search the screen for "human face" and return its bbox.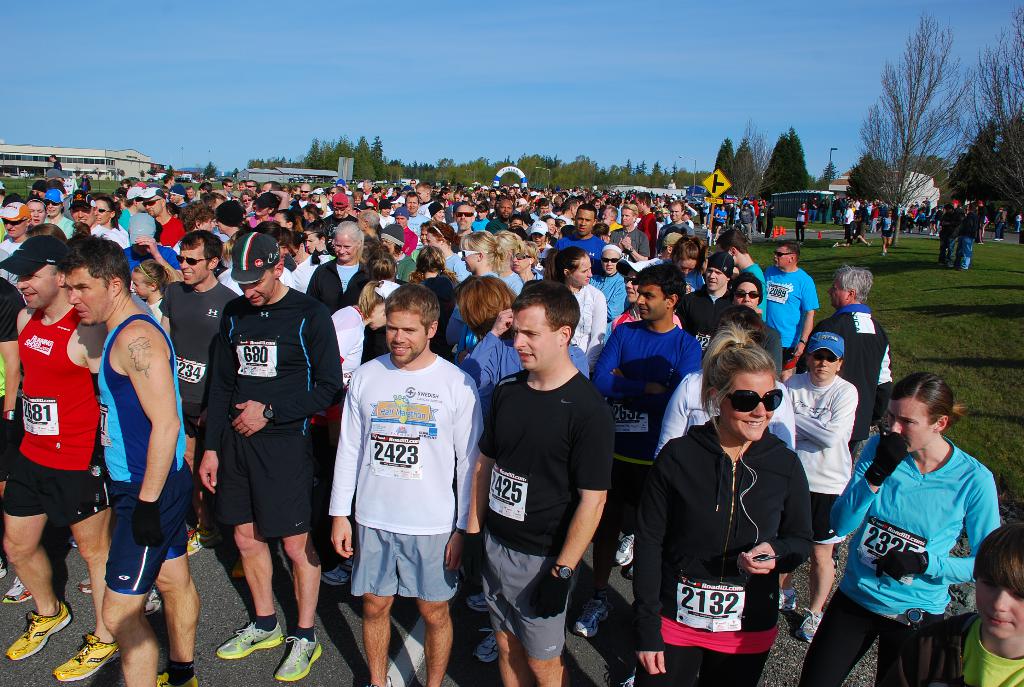
Found: l=242, t=278, r=273, b=306.
